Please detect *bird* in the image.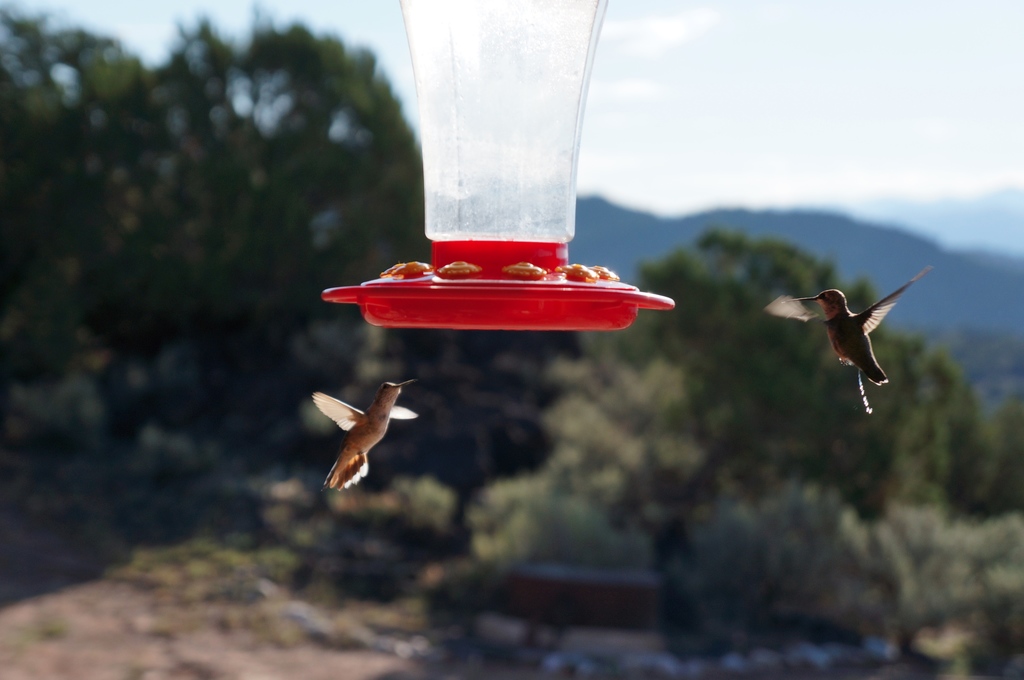
detection(312, 374, 422, 489).
